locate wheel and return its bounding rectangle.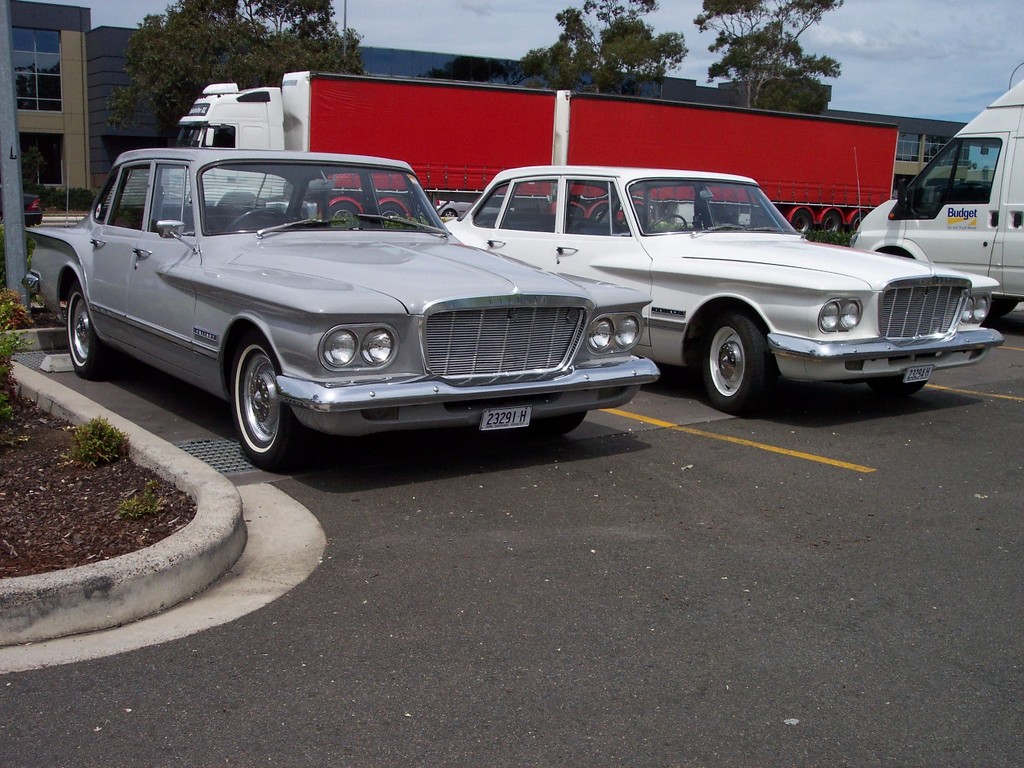
<box>223,208,290,231</box>.
